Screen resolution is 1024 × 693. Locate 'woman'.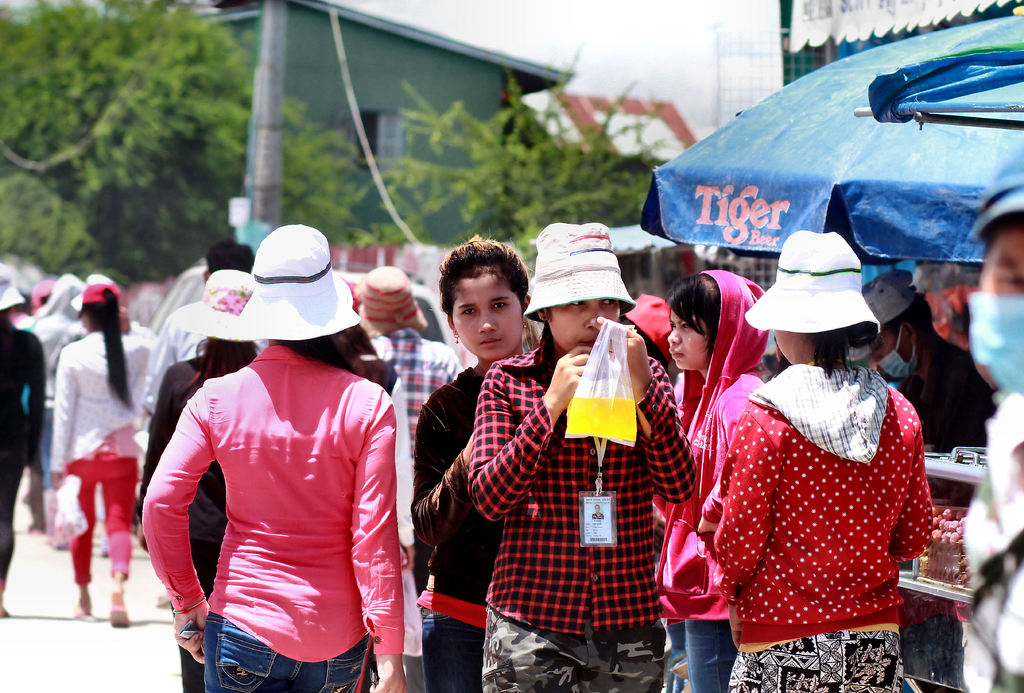
[42,271,152,630].
